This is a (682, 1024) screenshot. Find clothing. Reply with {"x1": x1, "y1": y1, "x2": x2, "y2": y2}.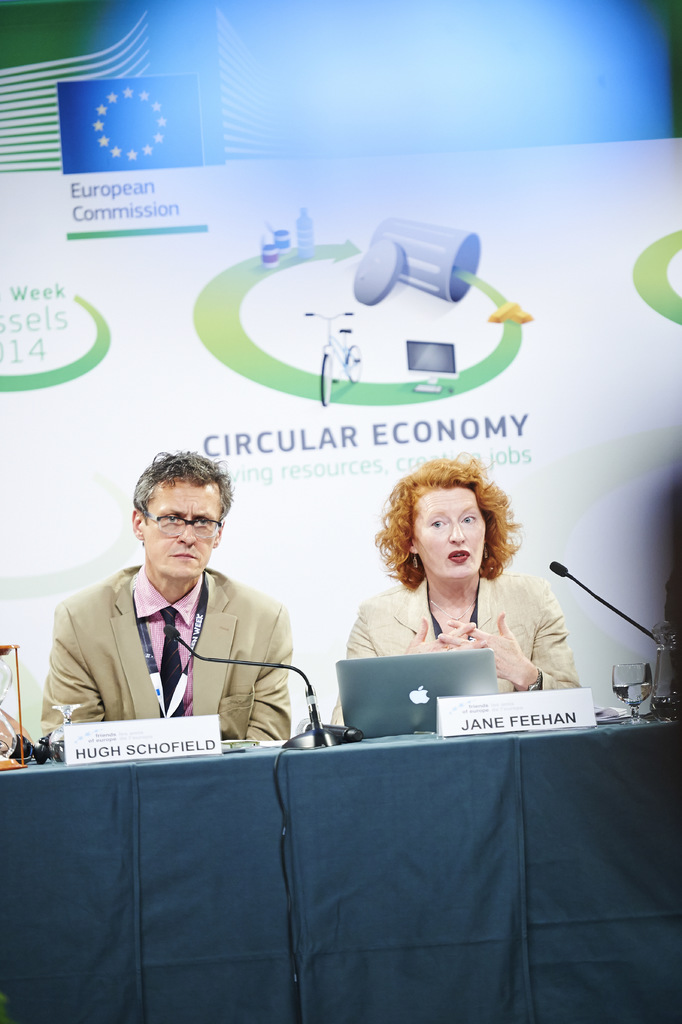
{"x1": 37, "y1": 559, "x2": 296, "y2": 740}.
